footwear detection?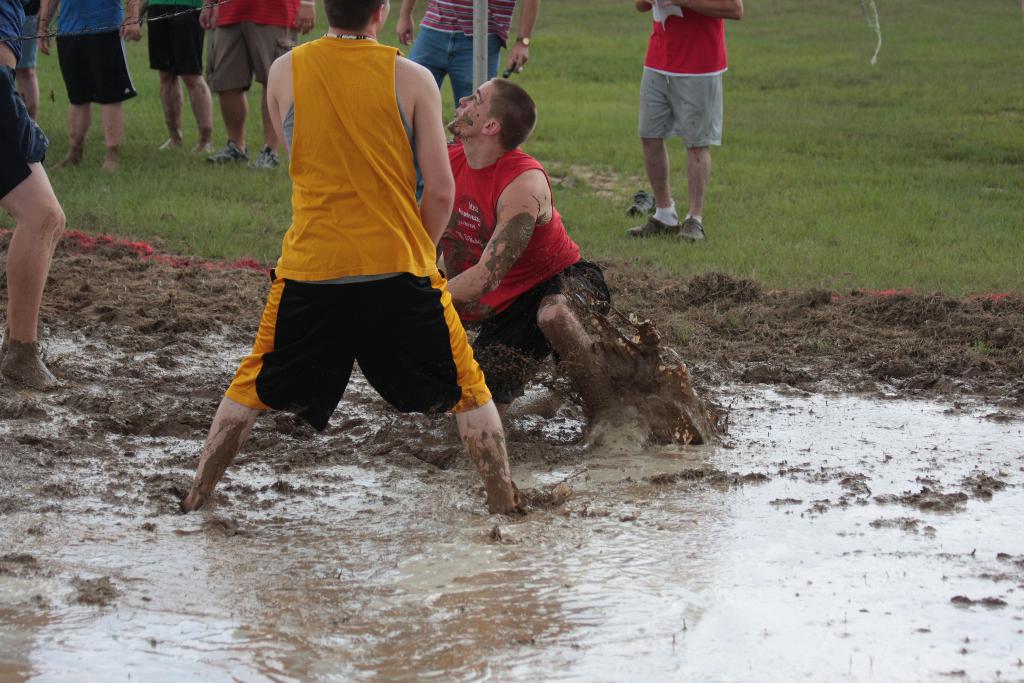
pyautogui.locateOnScreen(255, 145, 278, 168)
